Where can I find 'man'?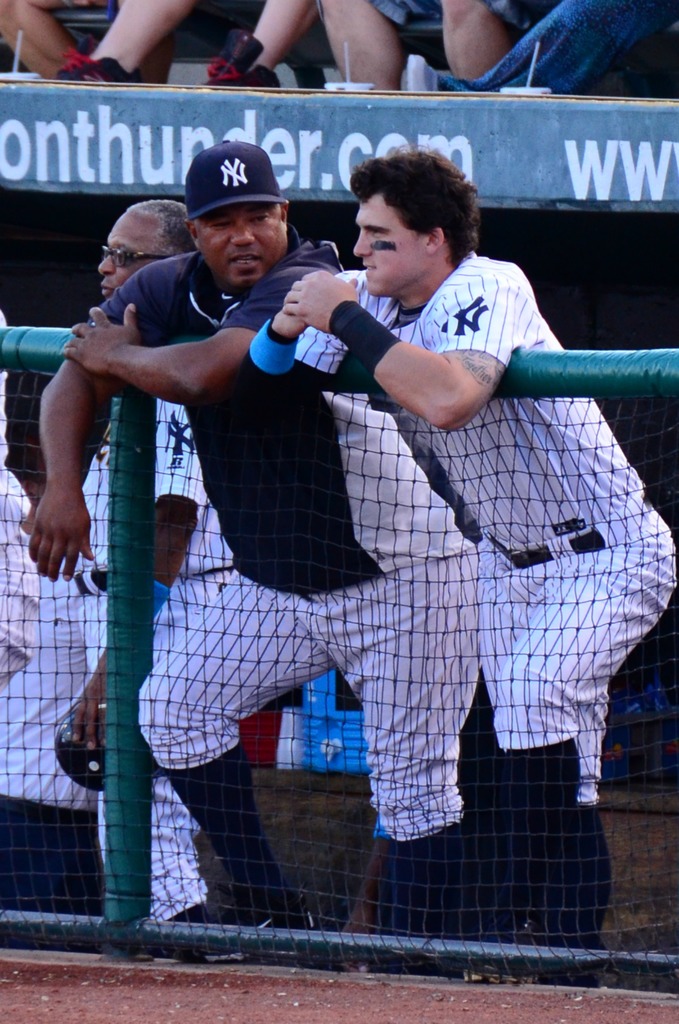
You can find it at 22 134 484 964.
